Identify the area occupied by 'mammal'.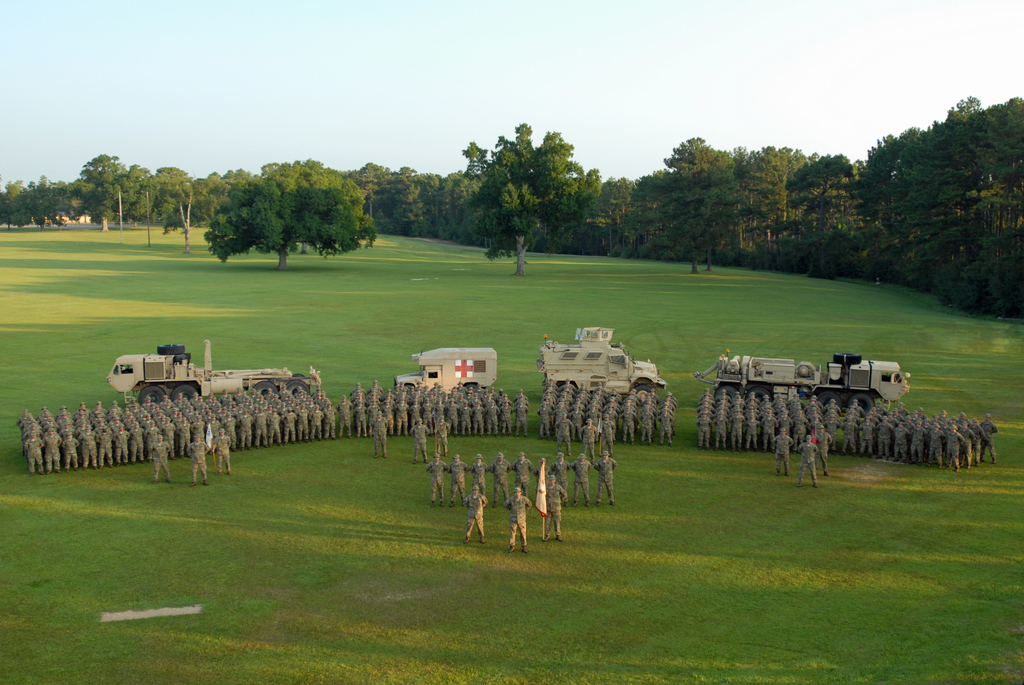
Area: x1=470 y1=455 x2=490 y2=497.
